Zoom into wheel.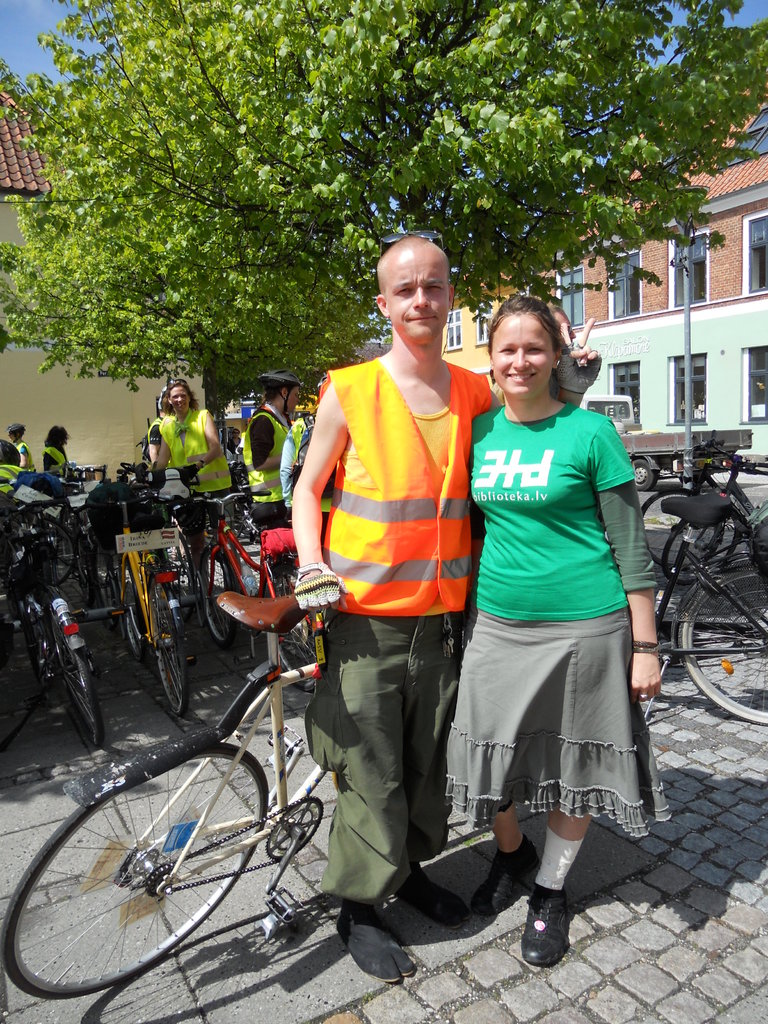
Zoom target: rect(157, 588, 190, 719).
